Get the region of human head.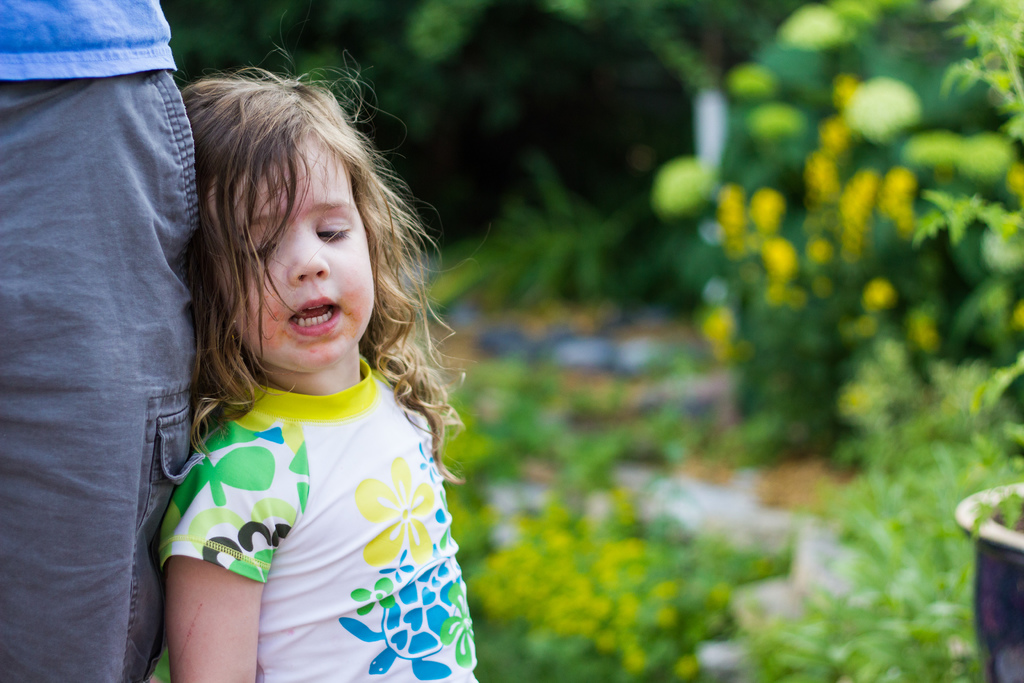
detection(184, 63, 413, 404).
